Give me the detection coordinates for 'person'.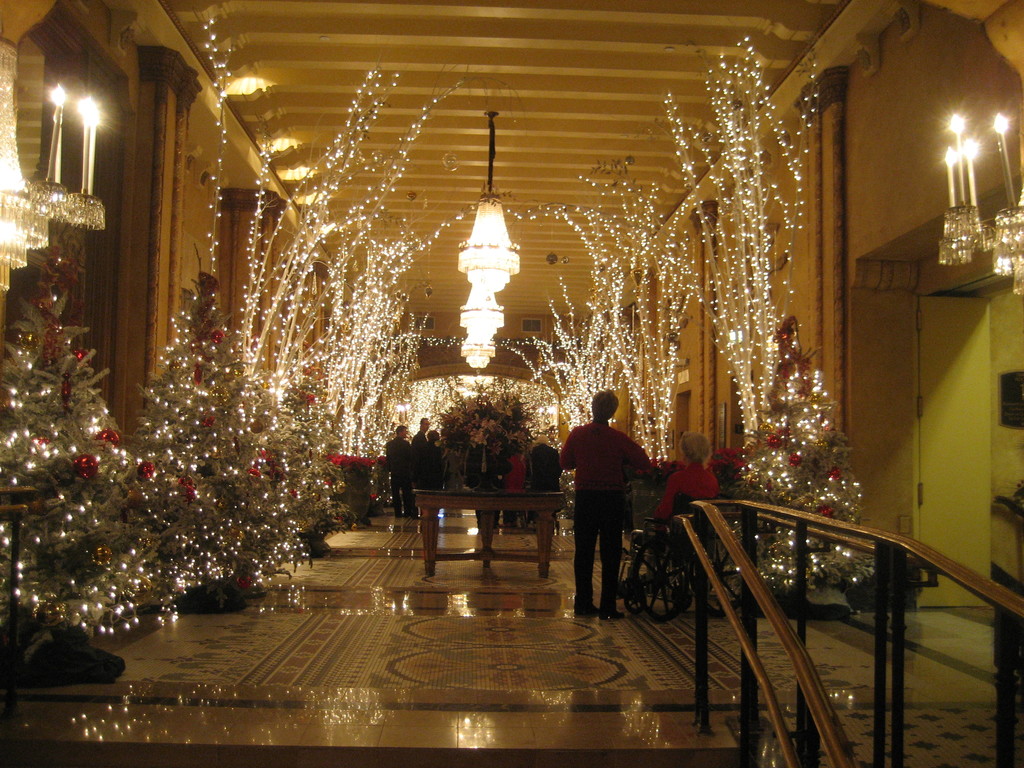
locate(407, 417, 429, 456).
